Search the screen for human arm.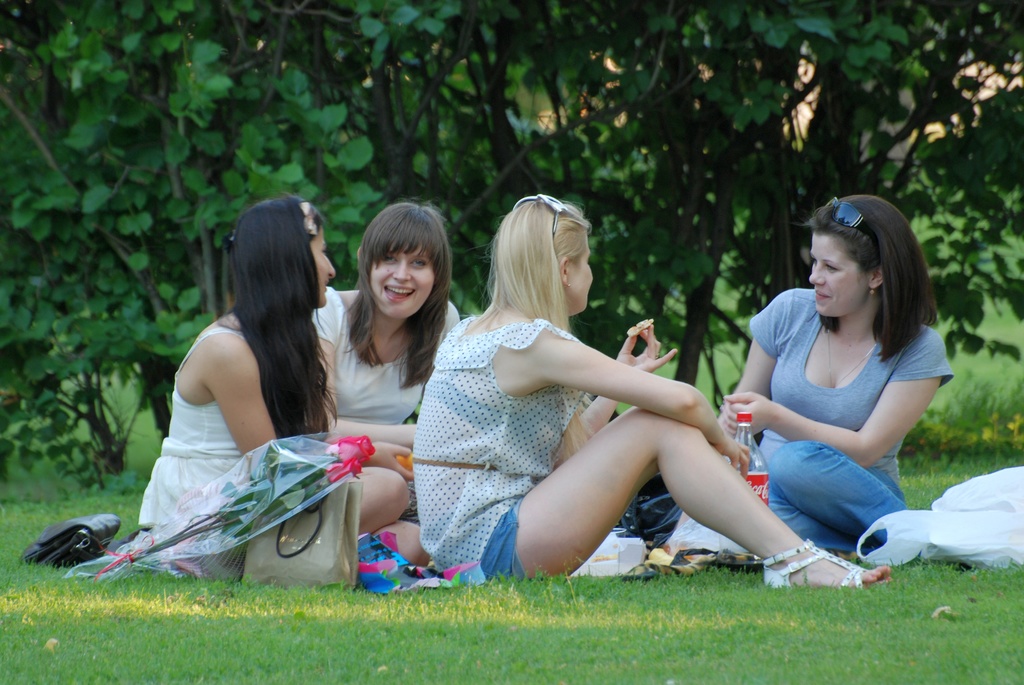
Found at [x1=305, y1=280, x2=413, y2=451].
